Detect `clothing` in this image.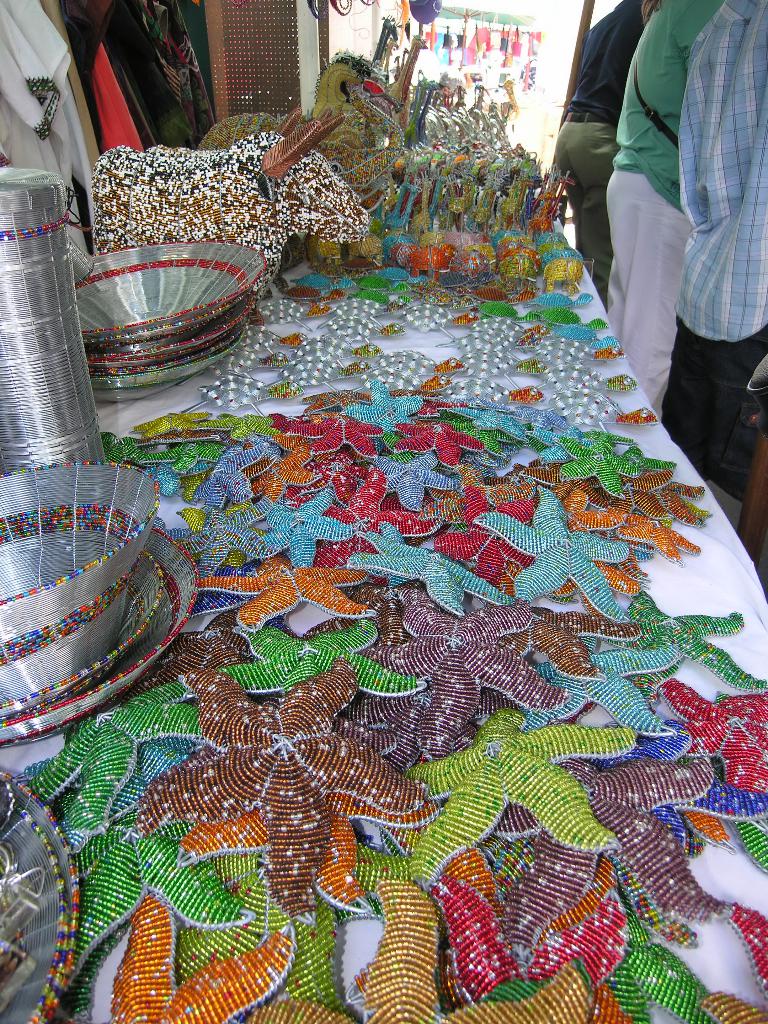
Detection: pyautogui.locateOnScreen(605, 1, 726, 414).
